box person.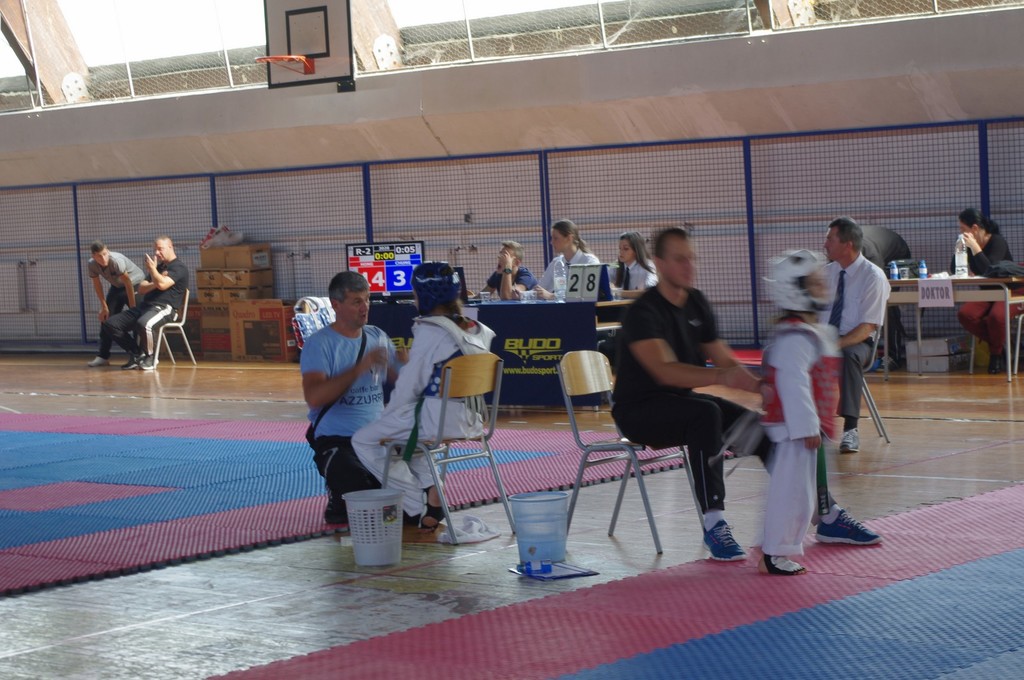
[x1=605, y1=224, x2=877, y2=564].
